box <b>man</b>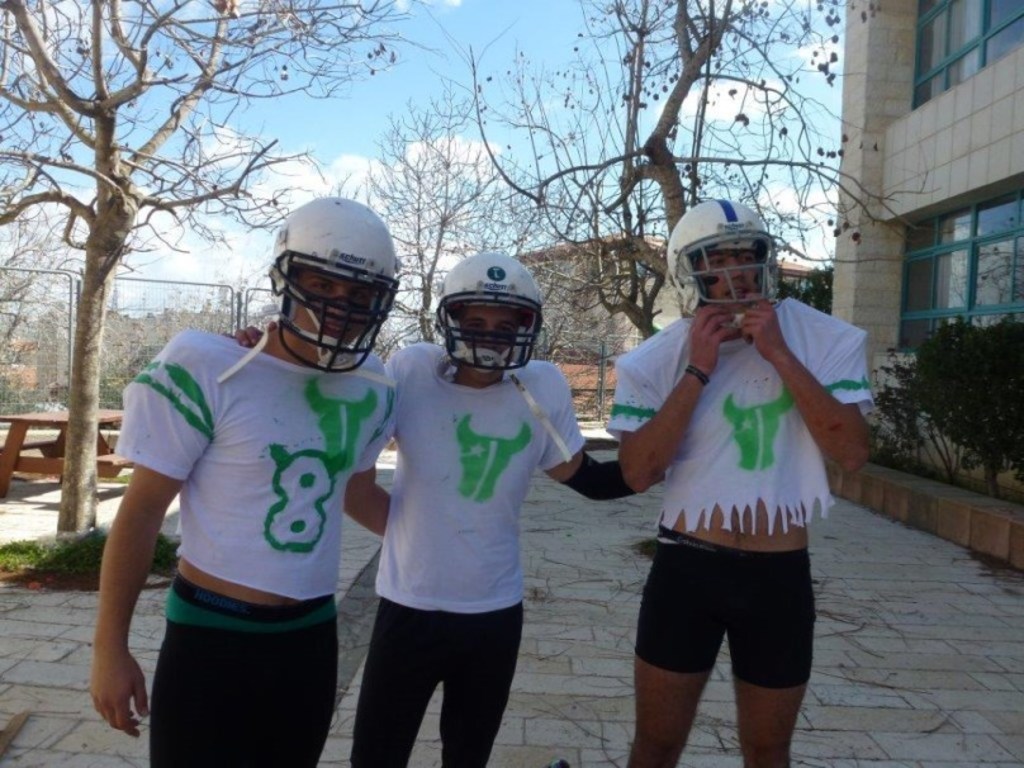
(89, 194, 394, 767)
